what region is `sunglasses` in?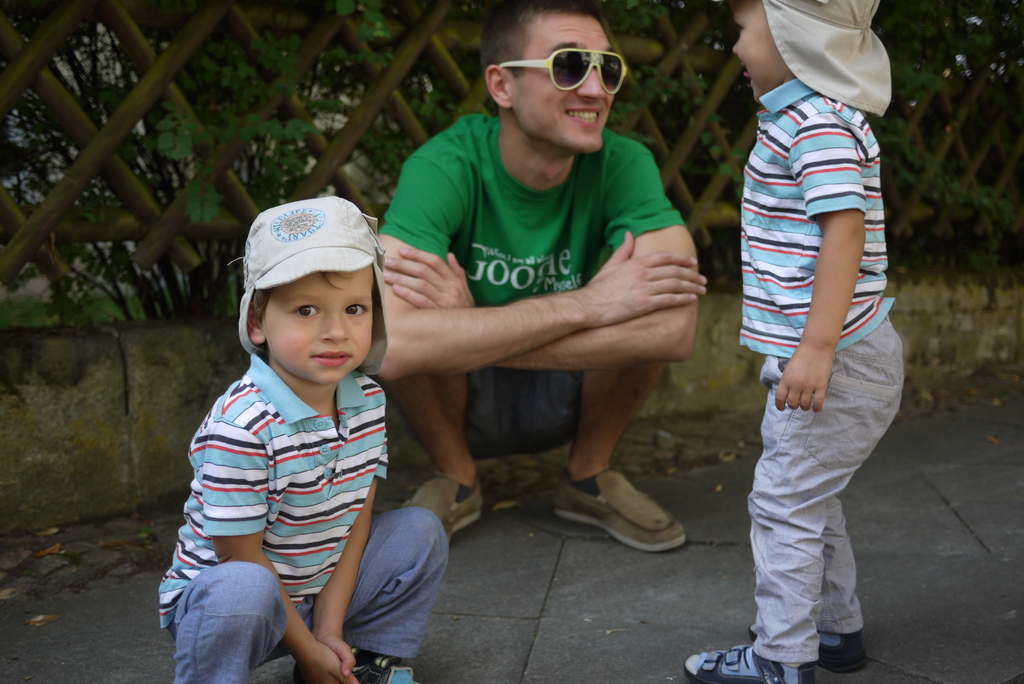
[500, 47, 627, 94].
